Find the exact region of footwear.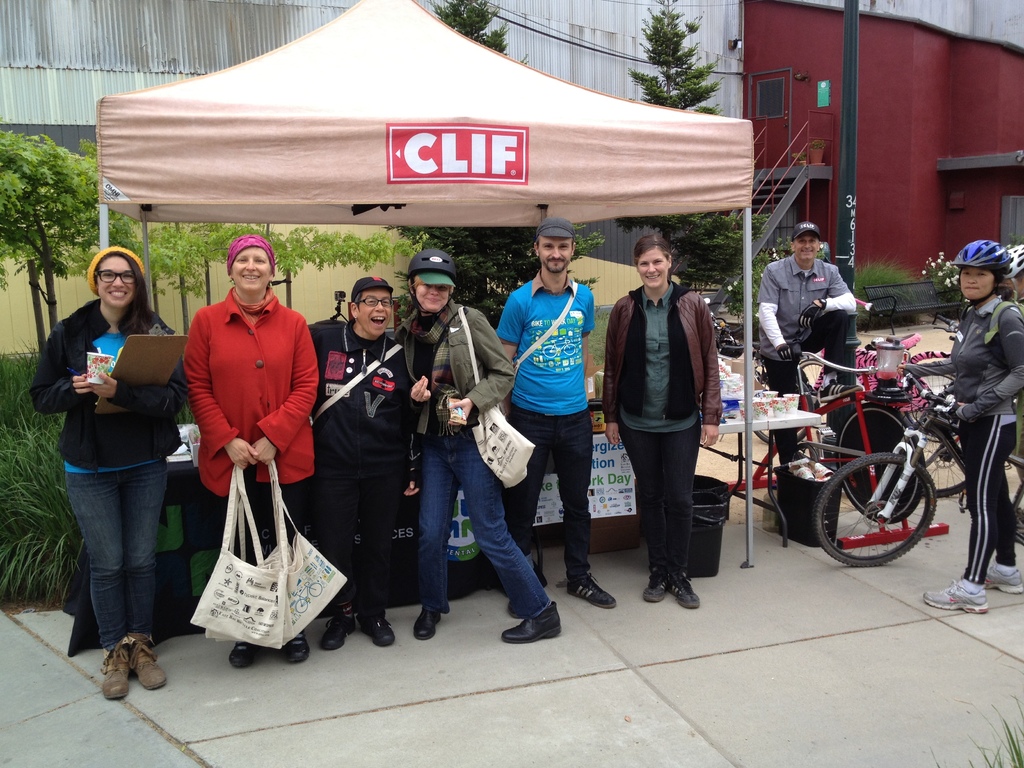
Exact region: <region>504, 577, 535, 612</region>.
